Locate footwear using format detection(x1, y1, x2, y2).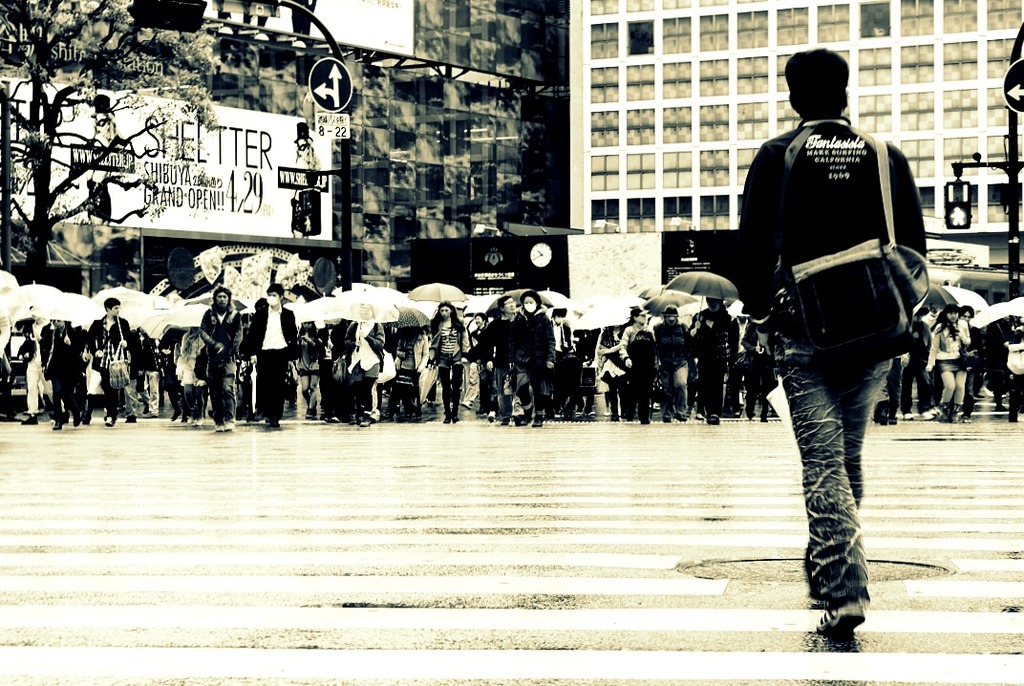
detection(817, 595, 864, 636).
